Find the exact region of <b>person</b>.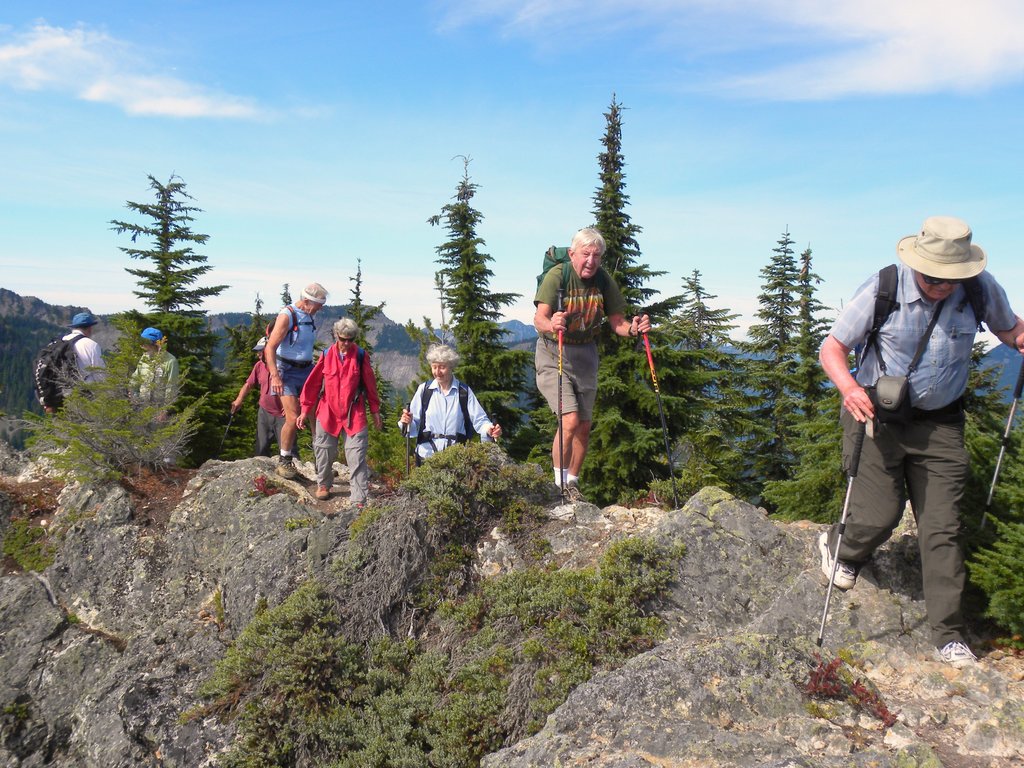
Exact region: 815/216/1023/669.
